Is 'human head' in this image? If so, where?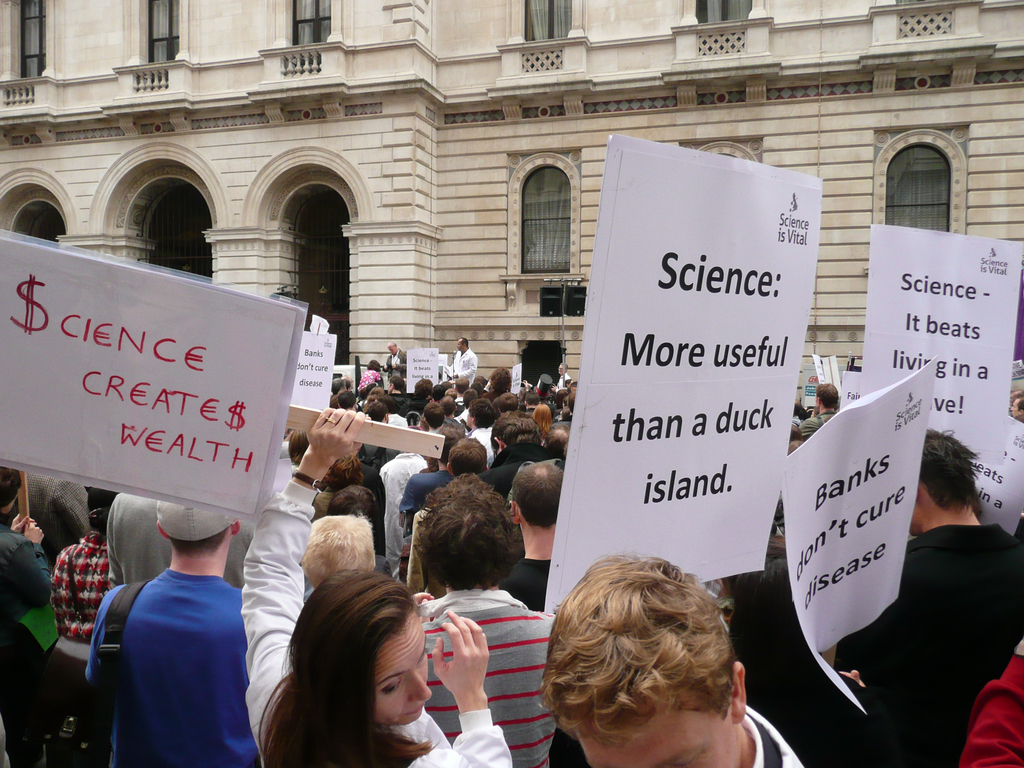
Yes, at bbox=[908, 428, 977, 537].
